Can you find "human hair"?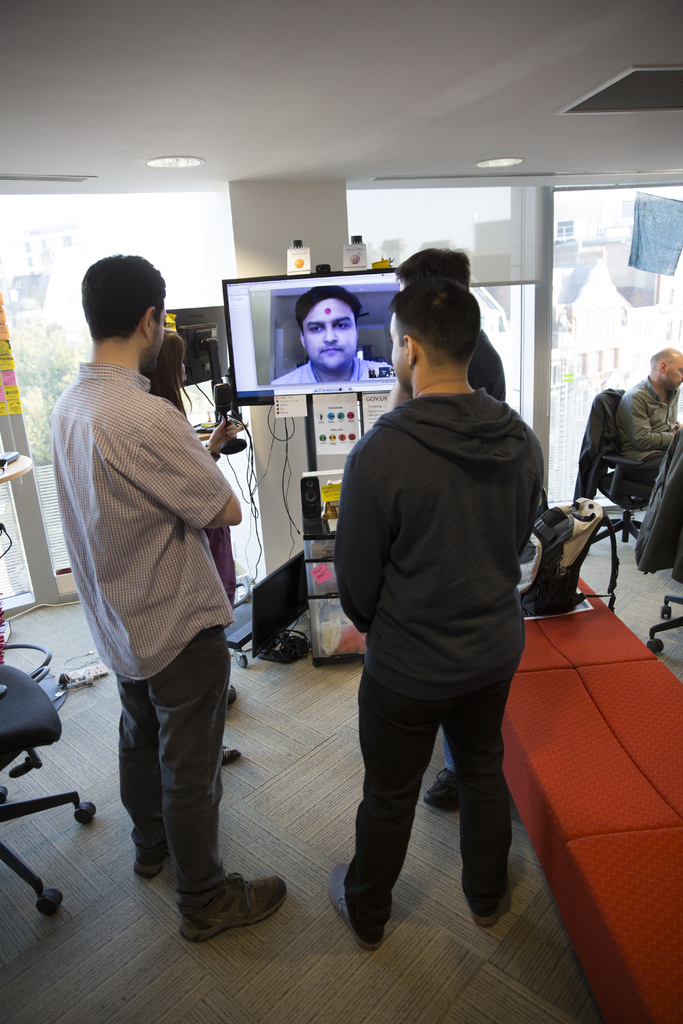
Yes, bounding box: x1=295 y1=280 x2=364 y2=335.
